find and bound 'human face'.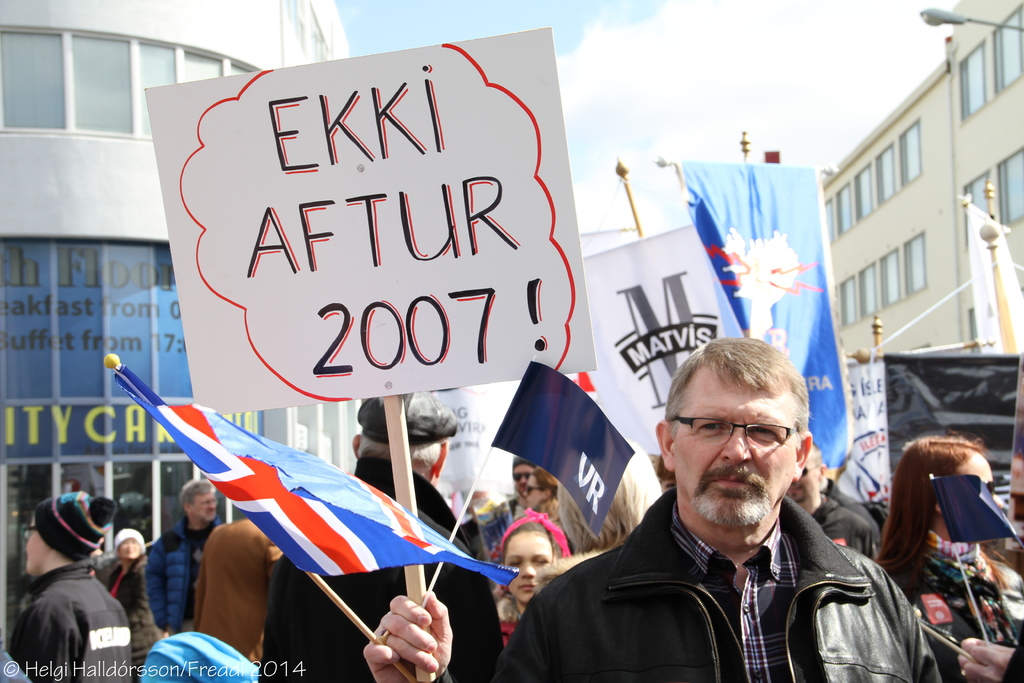
Bound: {"left": 122, "top": 539, "right": 144, "bottom": 564}.
